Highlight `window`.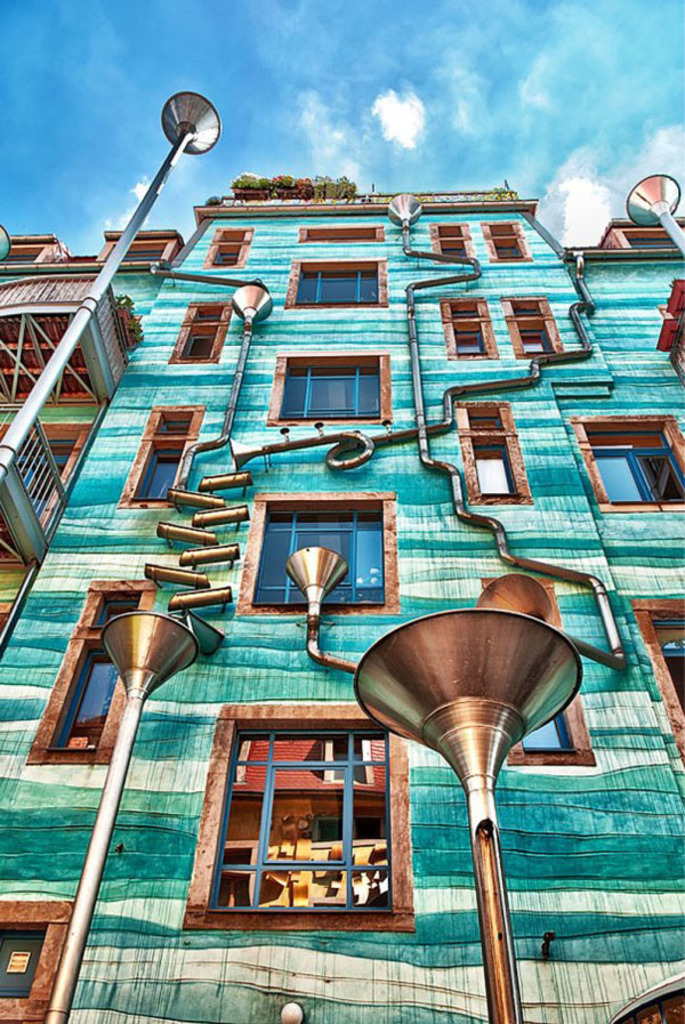
Highlighted region: [left=503, top=301, right=562, bottom=368].
